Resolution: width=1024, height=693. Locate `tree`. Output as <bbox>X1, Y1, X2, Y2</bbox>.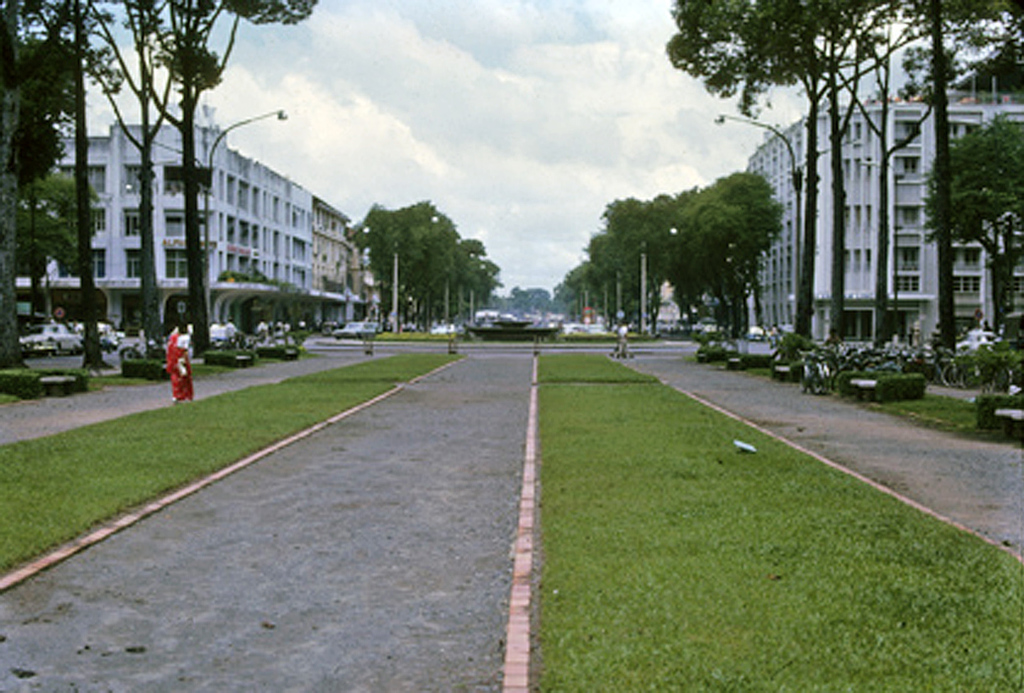
<bbox>817, 0, 937, 342</bbox>.
